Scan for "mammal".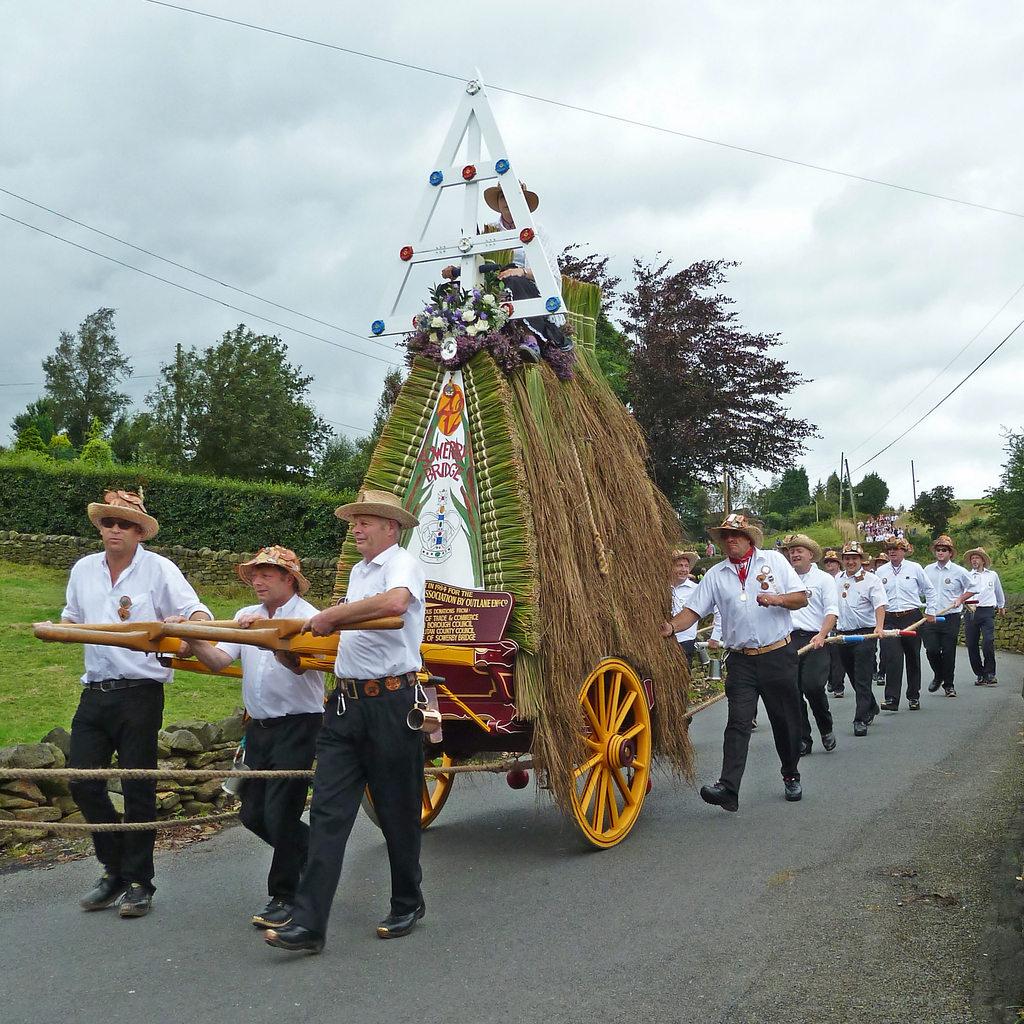
Scan result: [x1=706, y1=538, x2=717, y2=564].
